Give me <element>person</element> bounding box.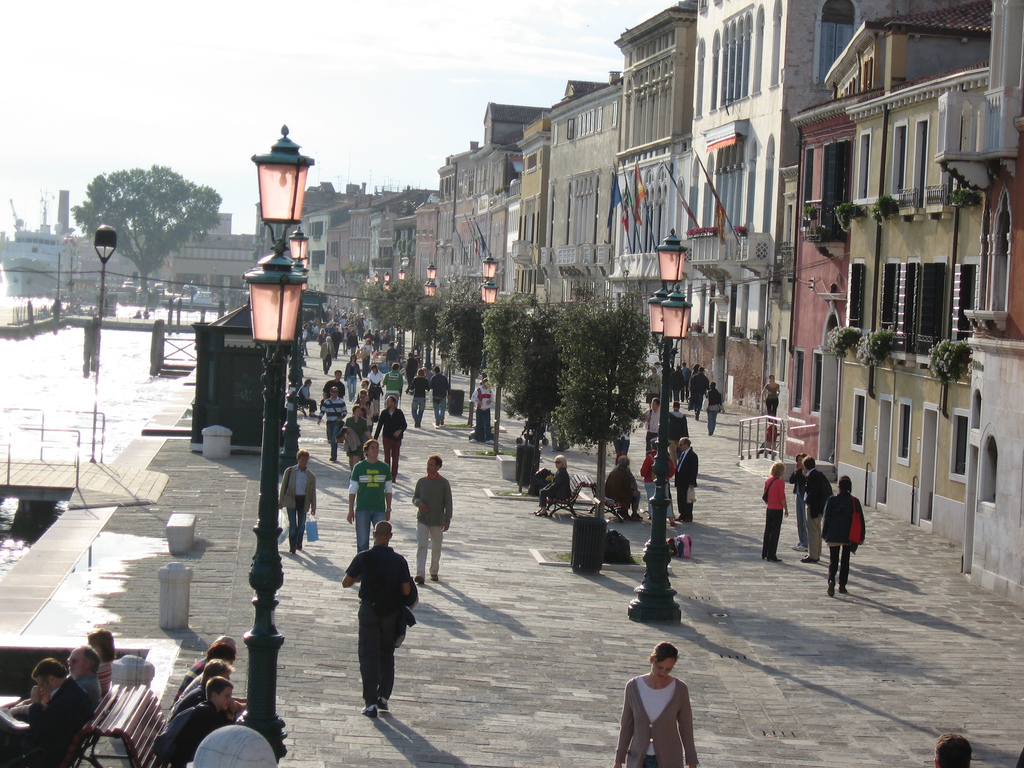
x1=760 y1=459 x2=792 y2=558.
